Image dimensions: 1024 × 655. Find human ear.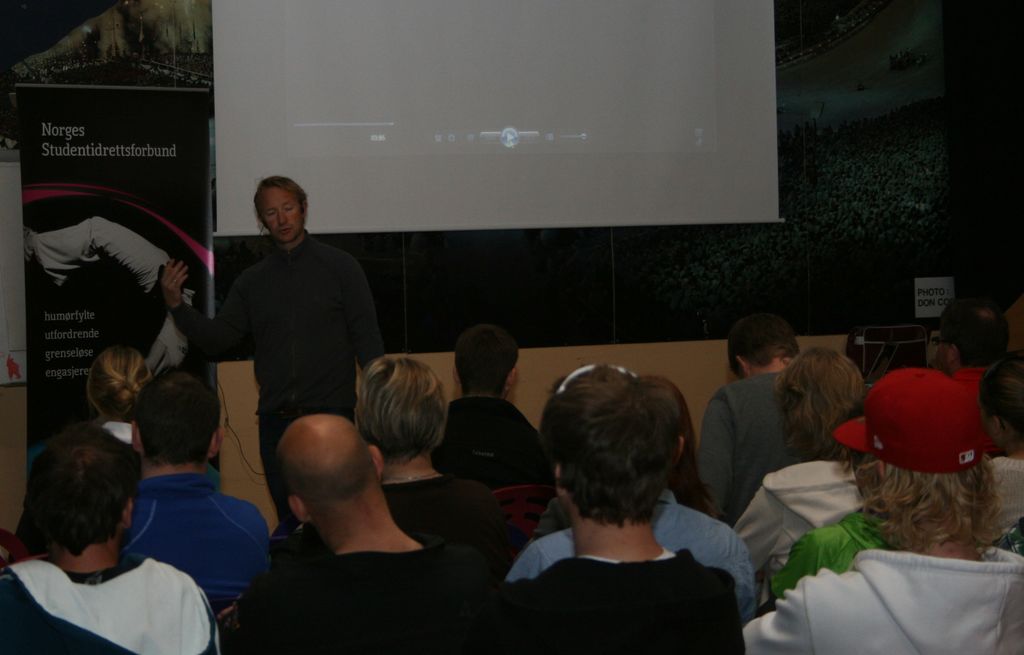
{"left": 947, "top": 341, "right": 956, "bottom": 362}.
